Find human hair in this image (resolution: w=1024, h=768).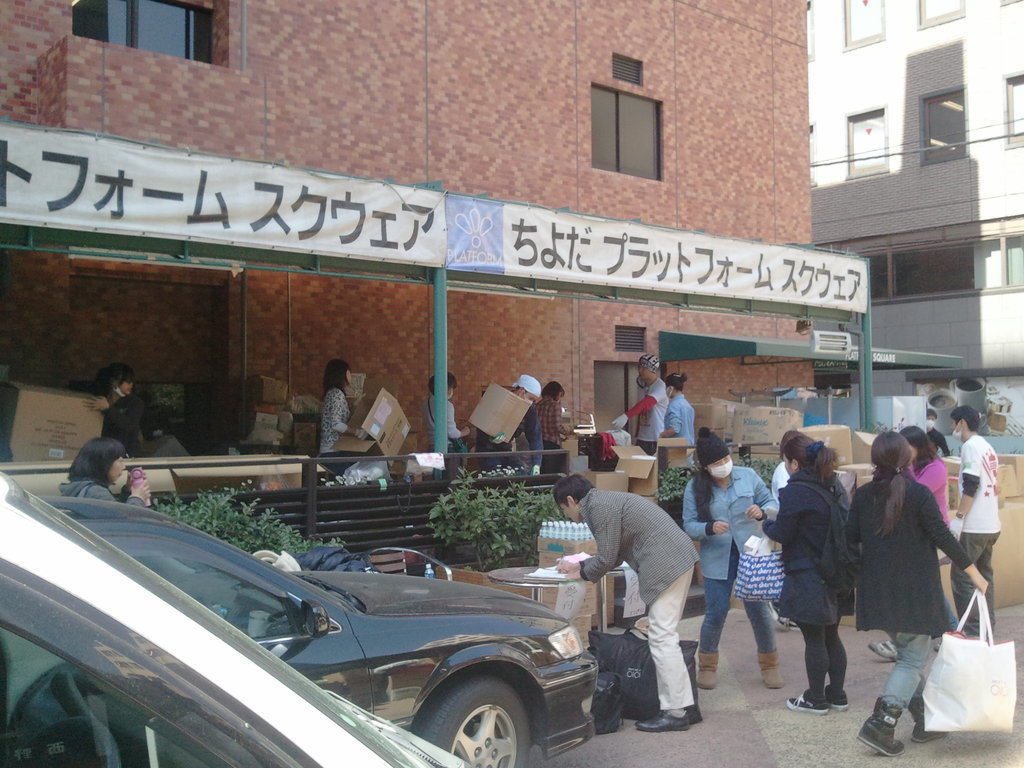
(690, 464, 713, 521).
